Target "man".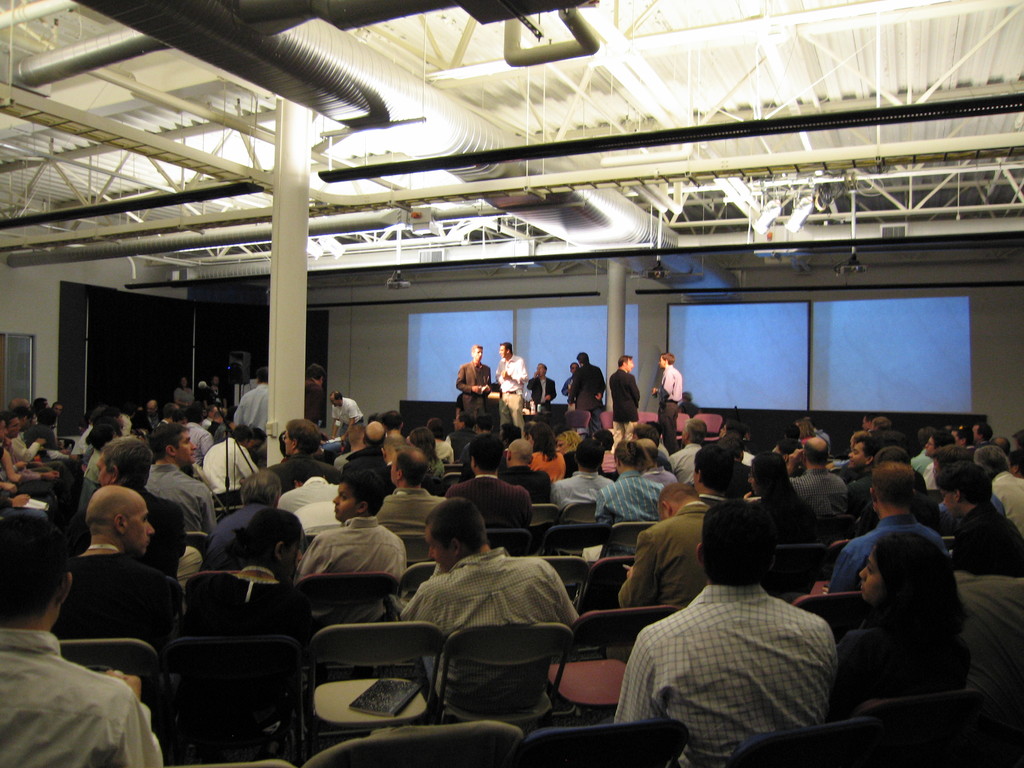
Target region: [0,509,164,767].
